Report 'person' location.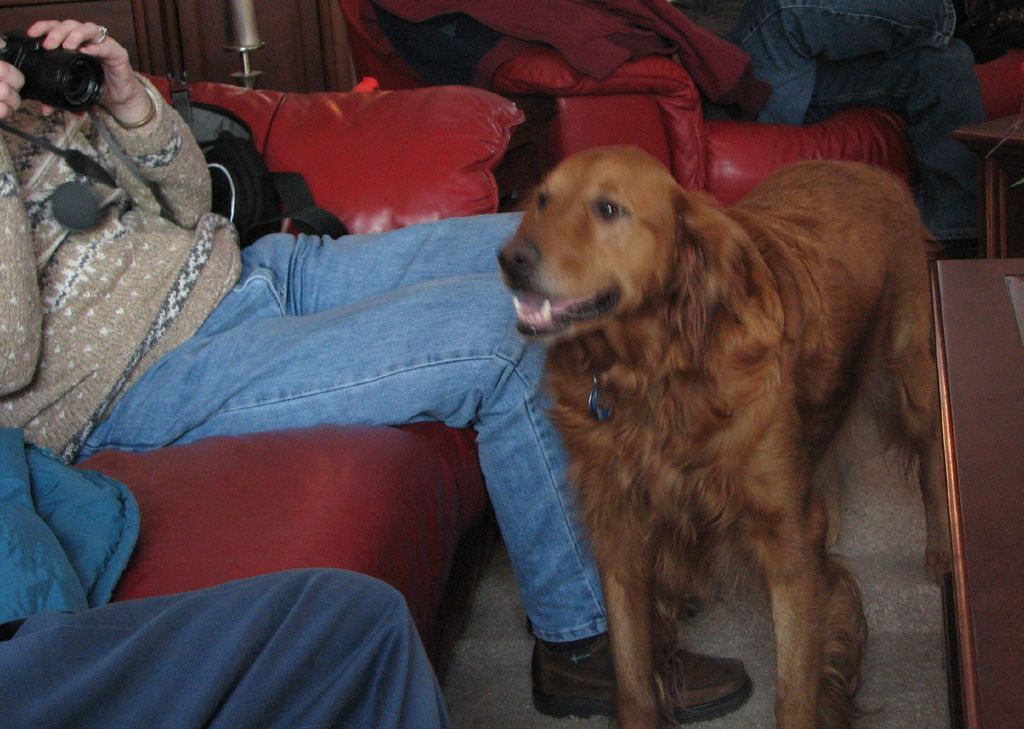
Report: <region>689, 0, 1023, 262</region>.
